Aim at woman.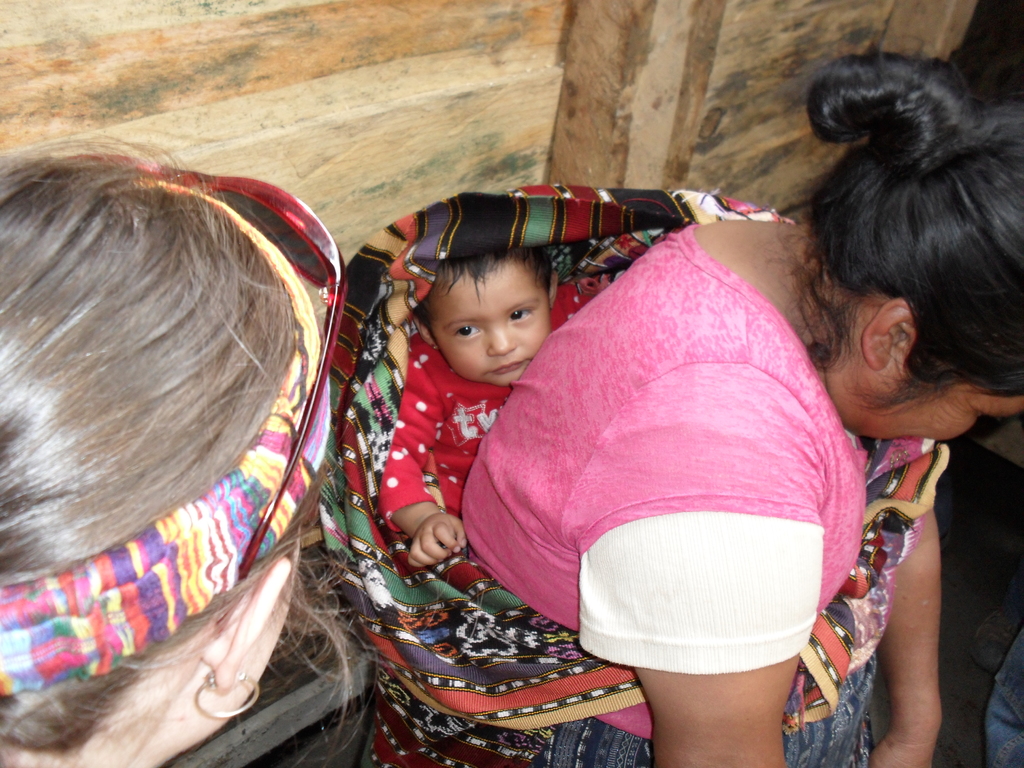
Aimed at (463,49,1023,767).
